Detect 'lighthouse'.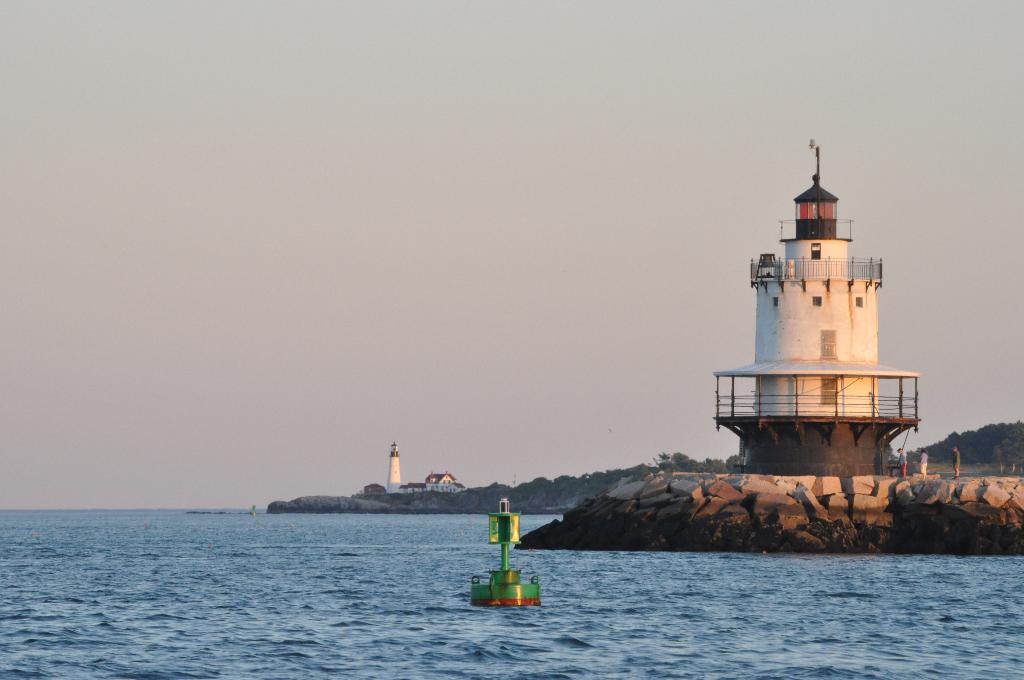
Detected at (x1=385, y1=444, x2=401, y2=494).
